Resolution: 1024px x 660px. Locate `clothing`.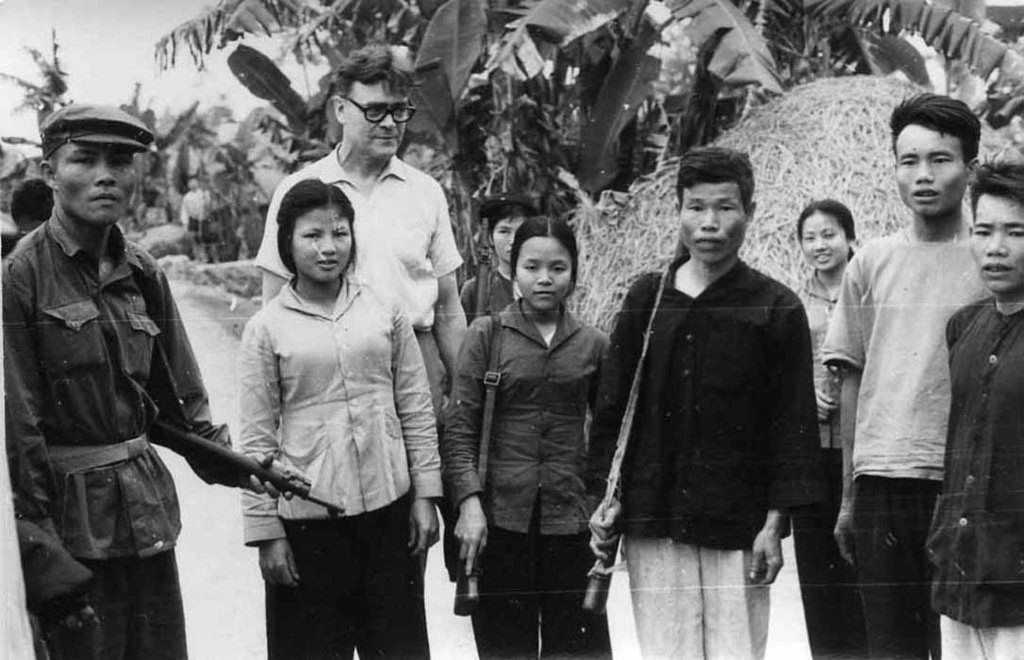
select_region(229, 138, 480, 503).
